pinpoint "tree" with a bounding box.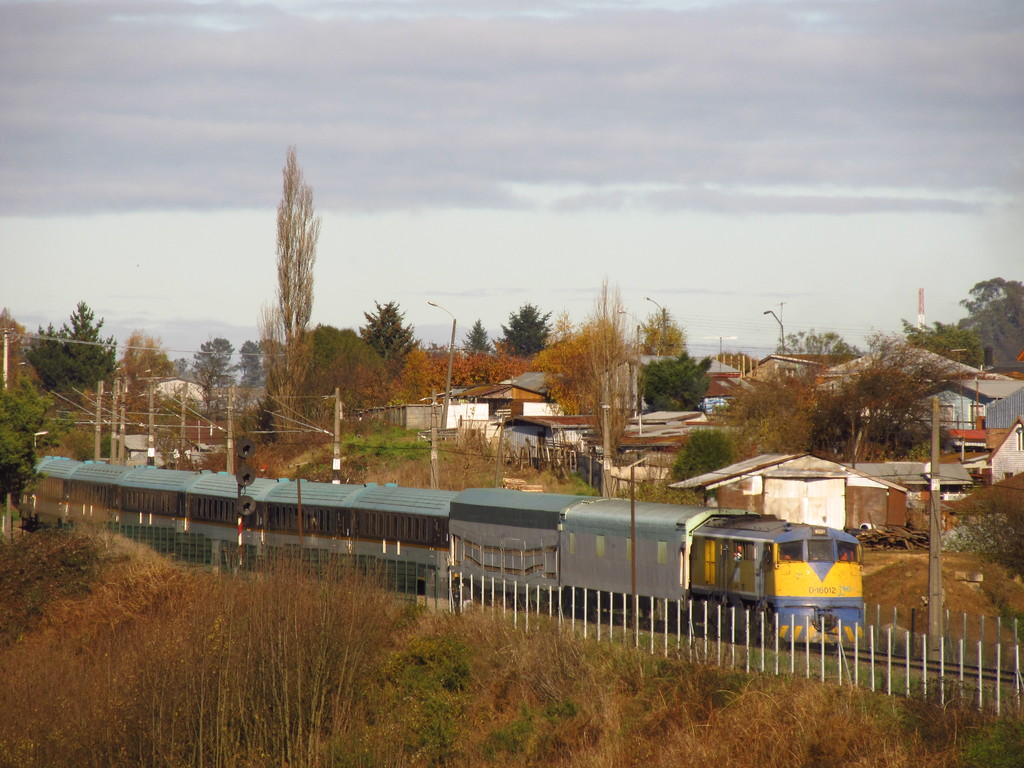
detection(0, 306, 47, 392).
